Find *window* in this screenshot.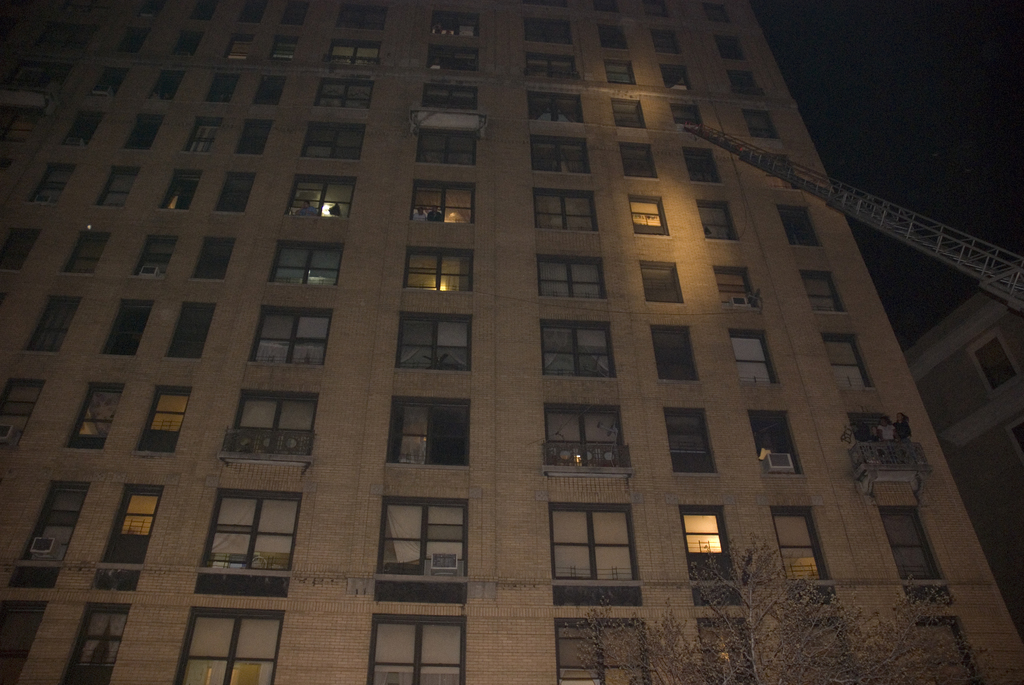
The bounding box for *window* is box=[665, 405, 721, 479].
